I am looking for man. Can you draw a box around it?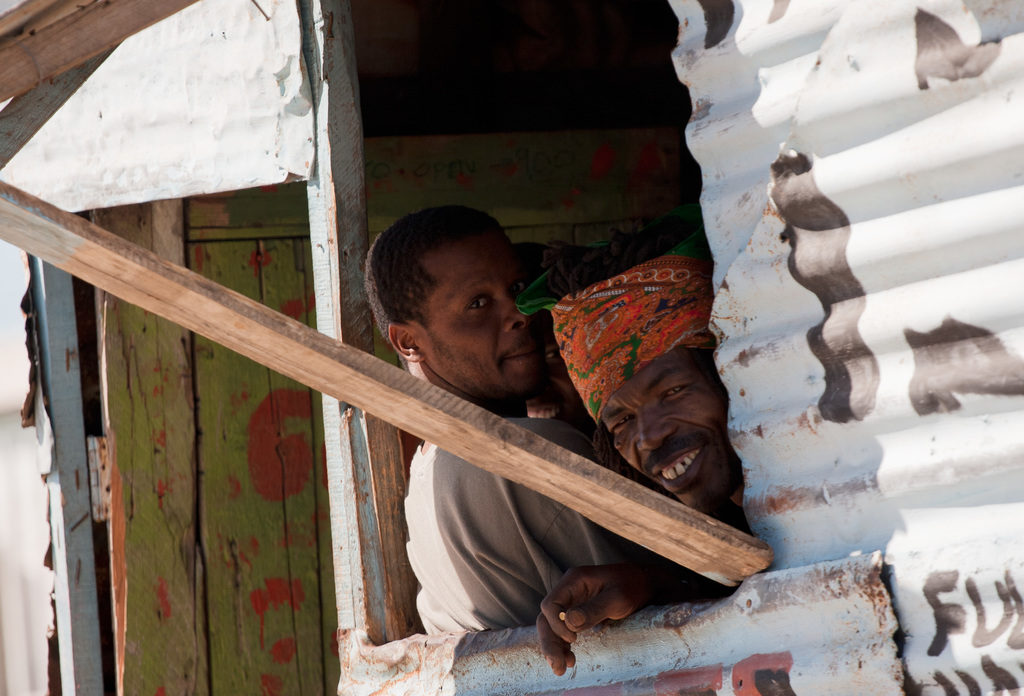
Sure, the bounding box is 515, 204, 729, 679.
